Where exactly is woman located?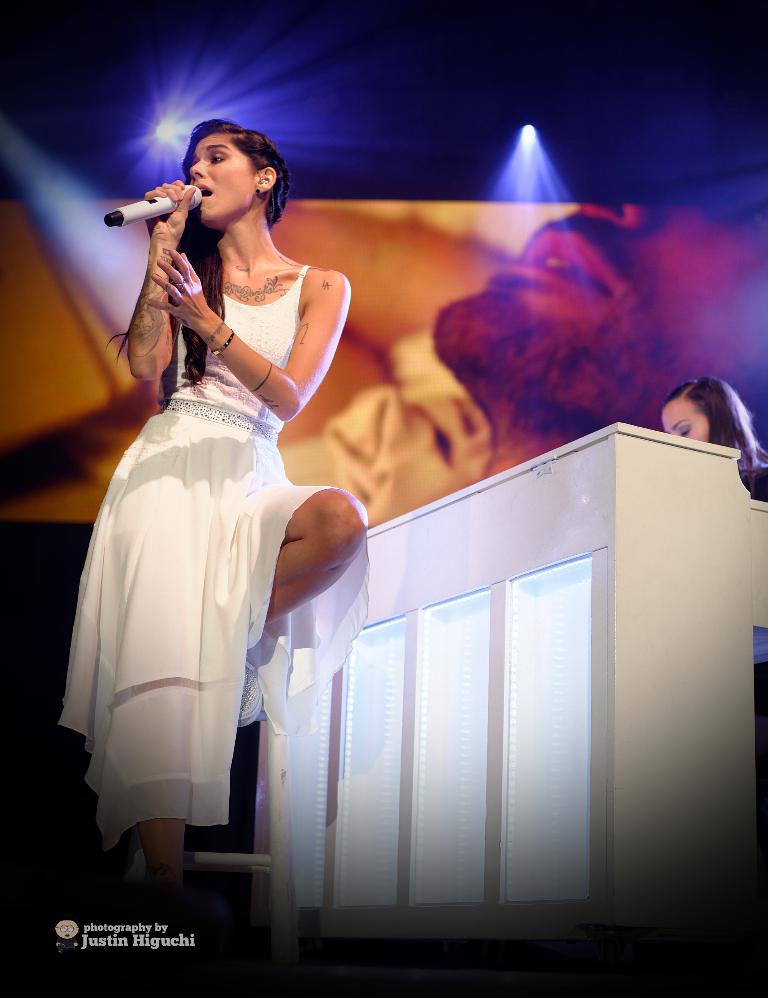
Its bounding box is {"x1": 659, "y1": 379, "x2": 757, "y2": 447}.
